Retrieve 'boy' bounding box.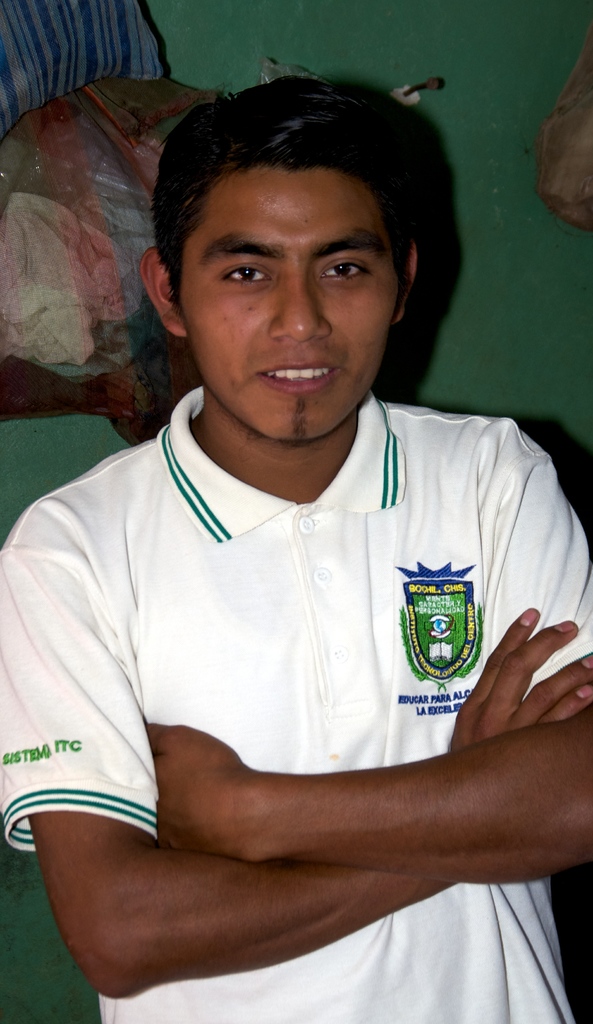
Bounding box: detection(37, 60, 539, 939).
